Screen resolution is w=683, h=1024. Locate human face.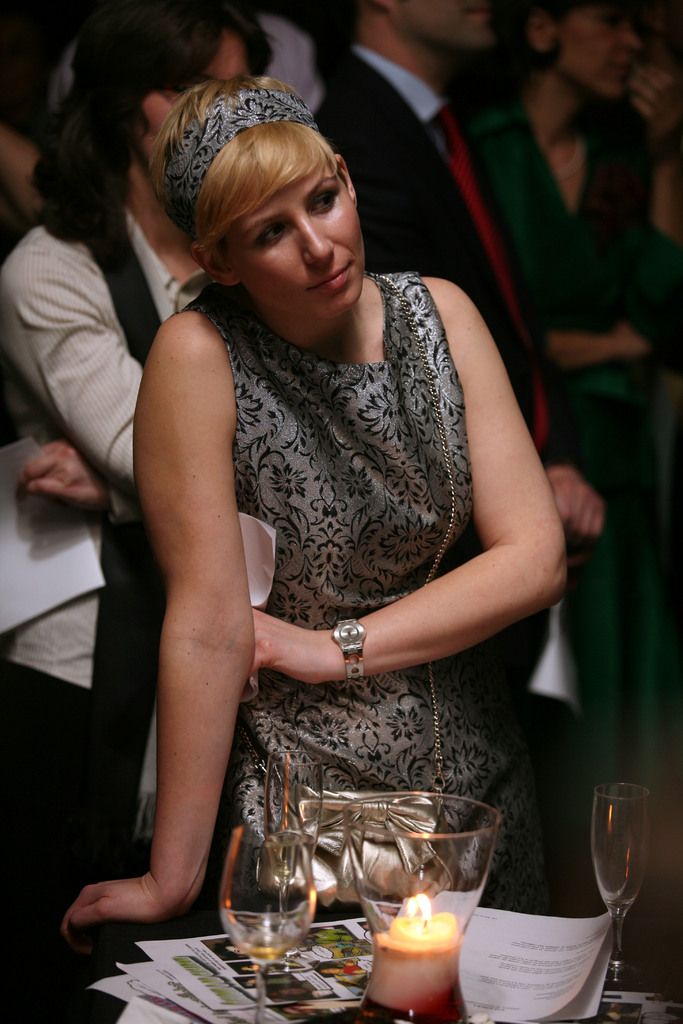
locate(556, 0, 646, 86).
